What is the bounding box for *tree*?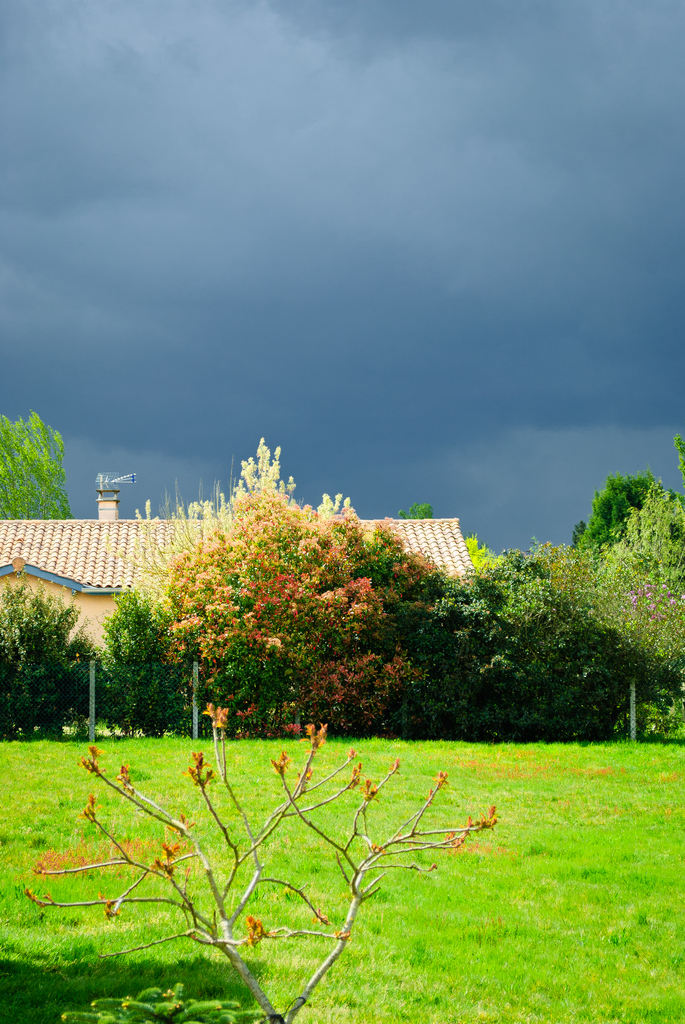
[left=158, top=489, right=441, bottom=739].
